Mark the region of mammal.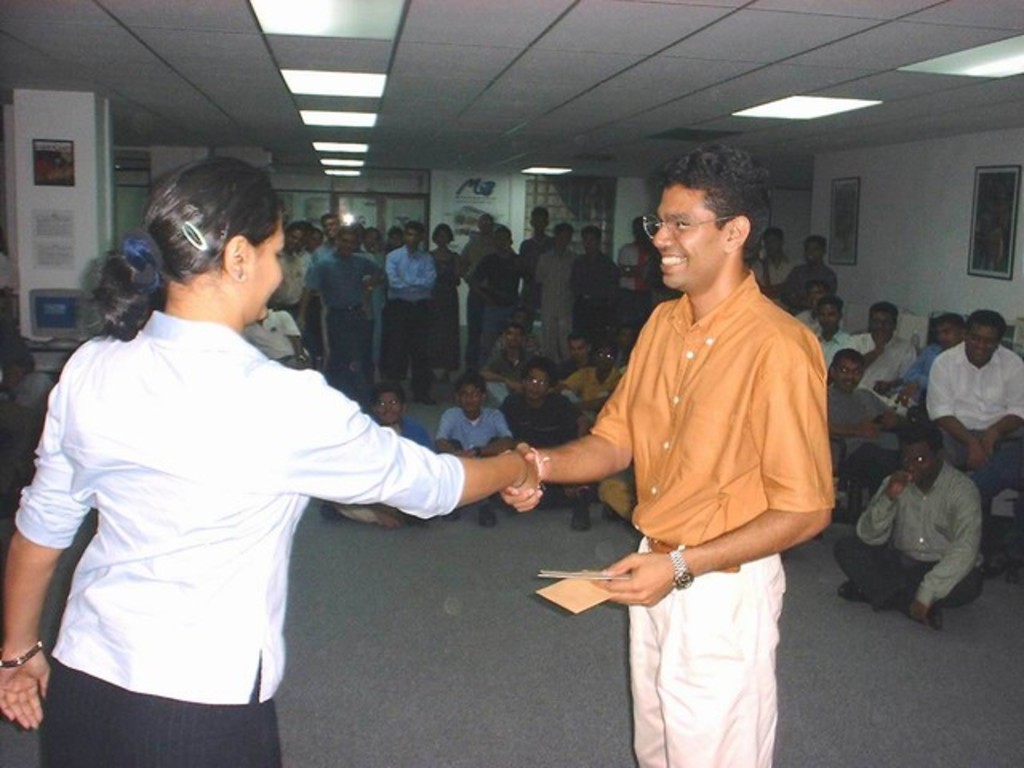
Region: x1=18, y1=190, x2=502, y2=739.
